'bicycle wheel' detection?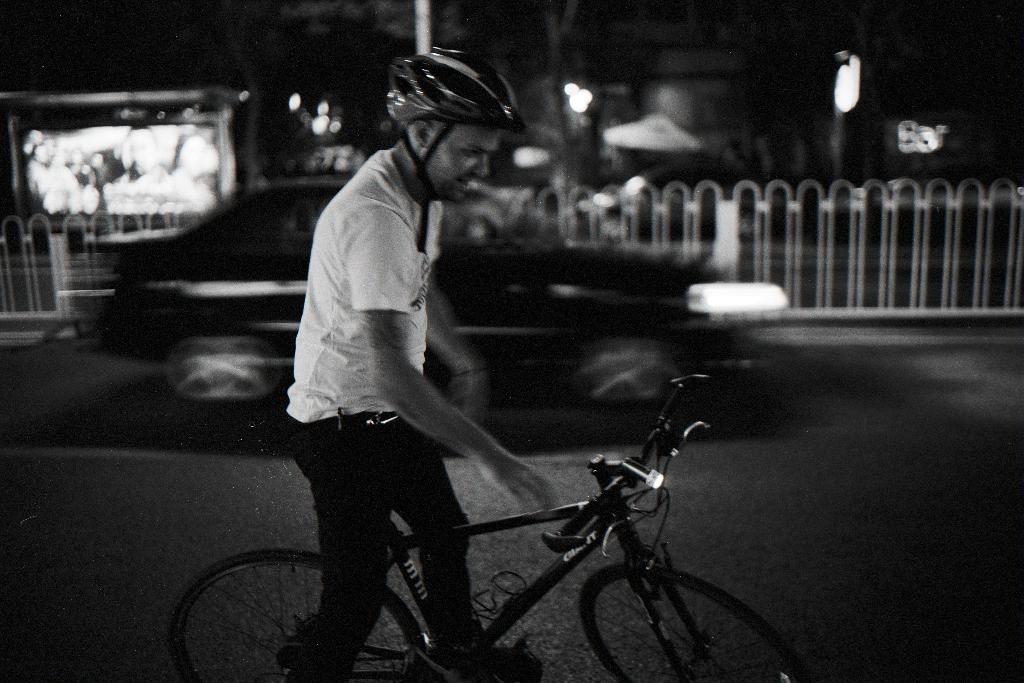
x1=577, y1=578, x2=808, y2=682
